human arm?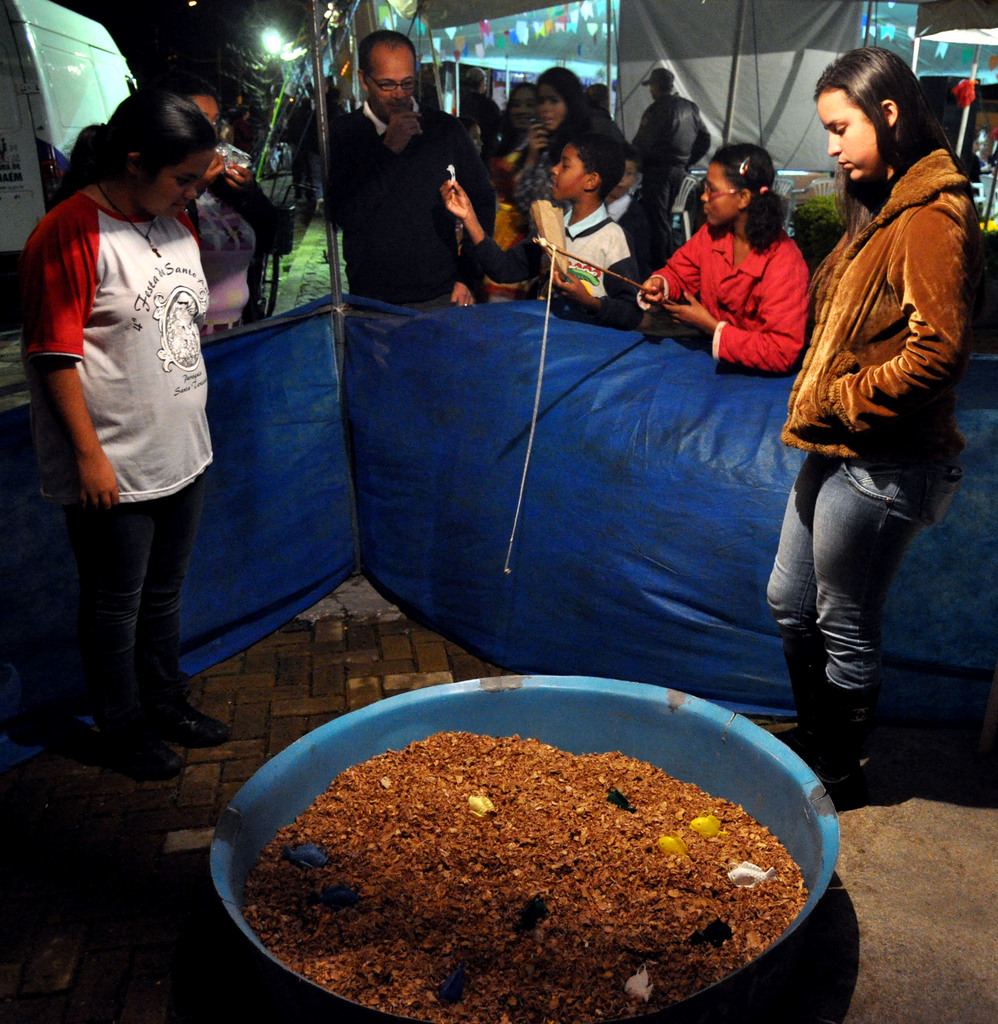
<box>488,132,531,180</box>
